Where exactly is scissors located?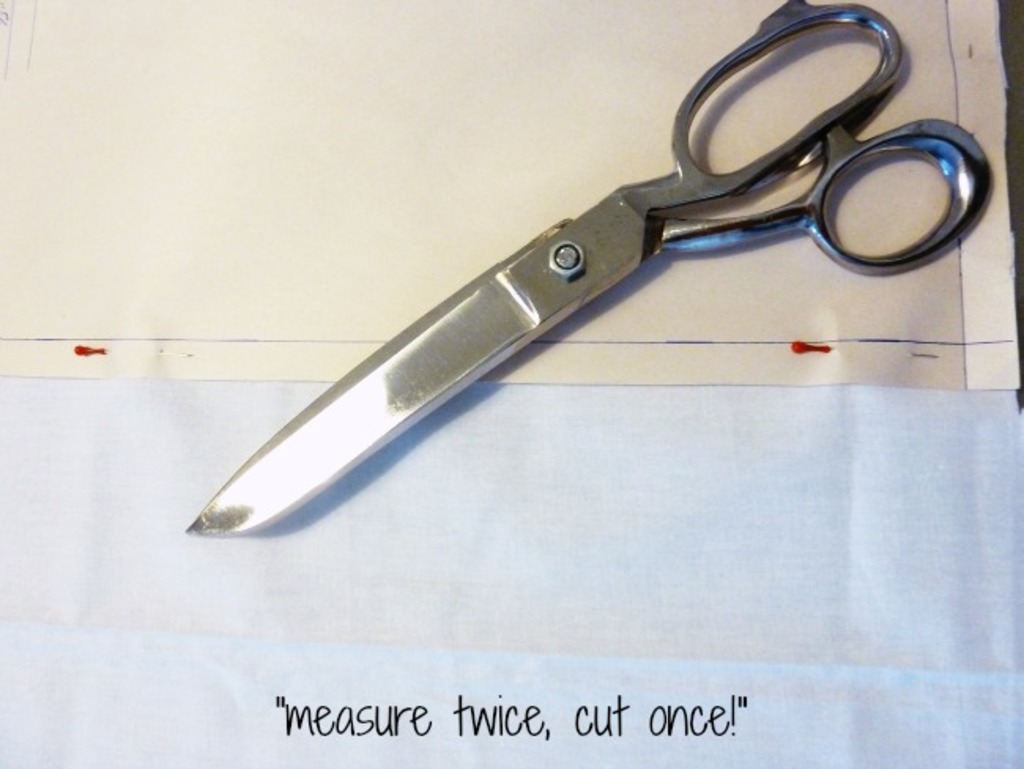
Its bounding box is <region>186, 0, 996, 539</region>.
